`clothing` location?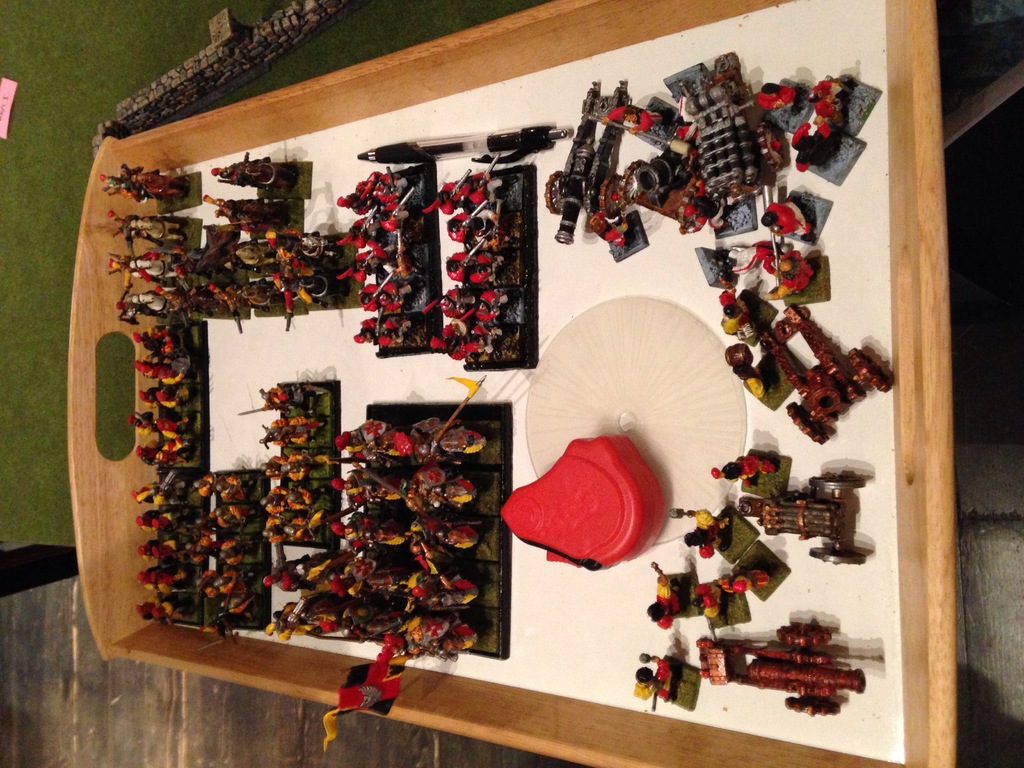
x1=762, y1=84, x2=793, y2=111
